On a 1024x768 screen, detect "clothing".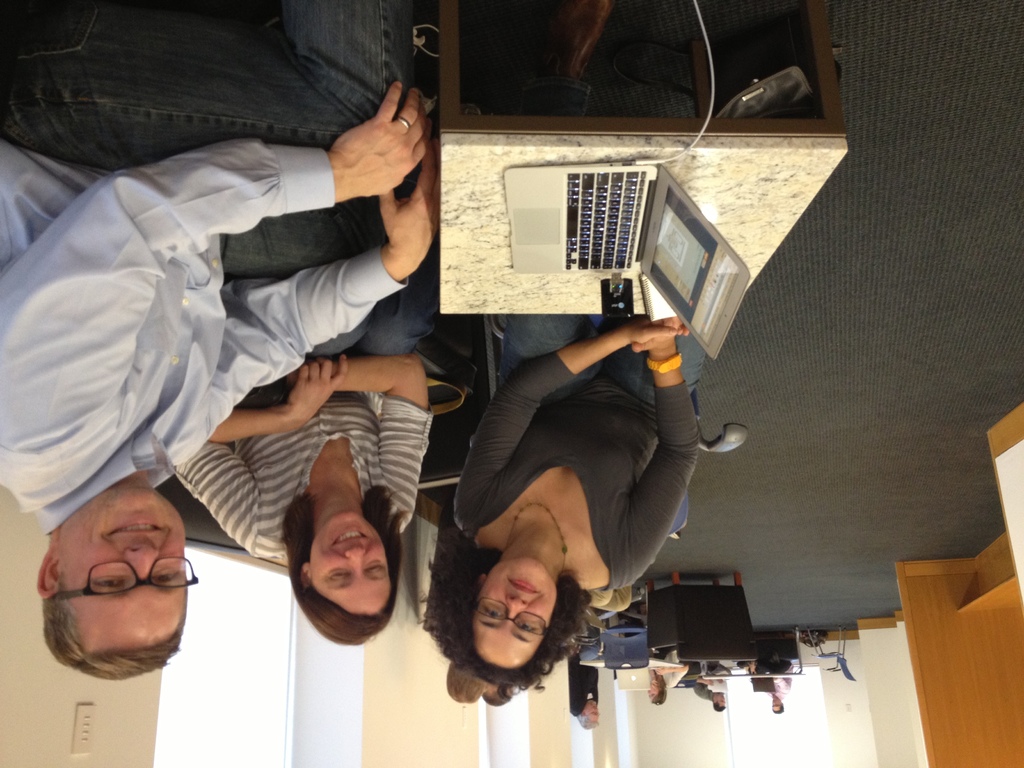
454:320:698:595.
